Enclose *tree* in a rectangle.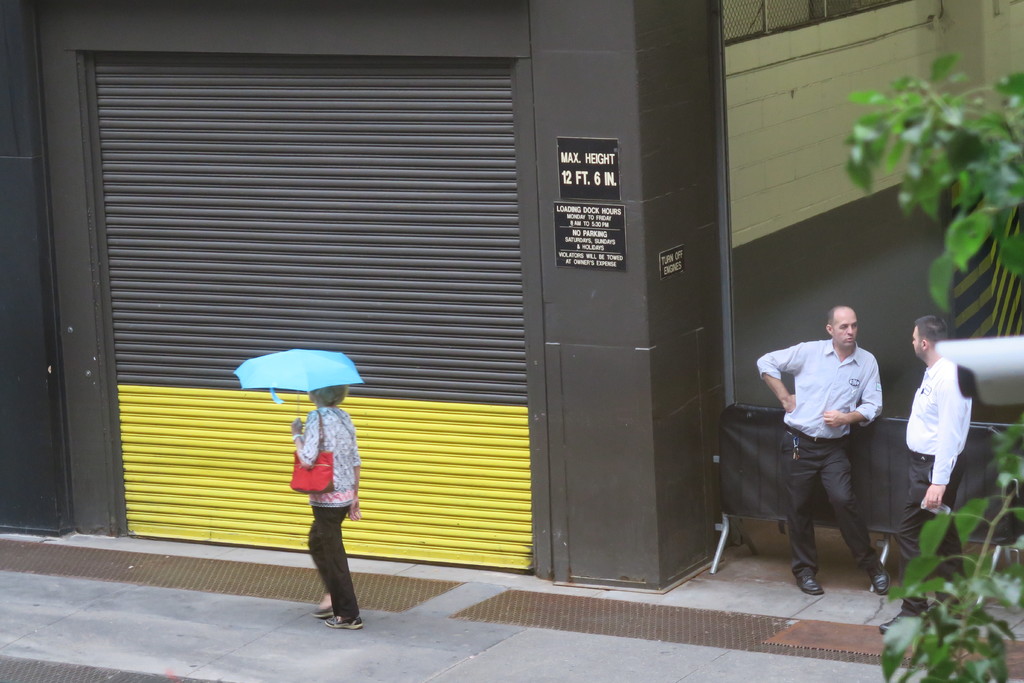
left=845, top=48, right=1023, bottom=668.
